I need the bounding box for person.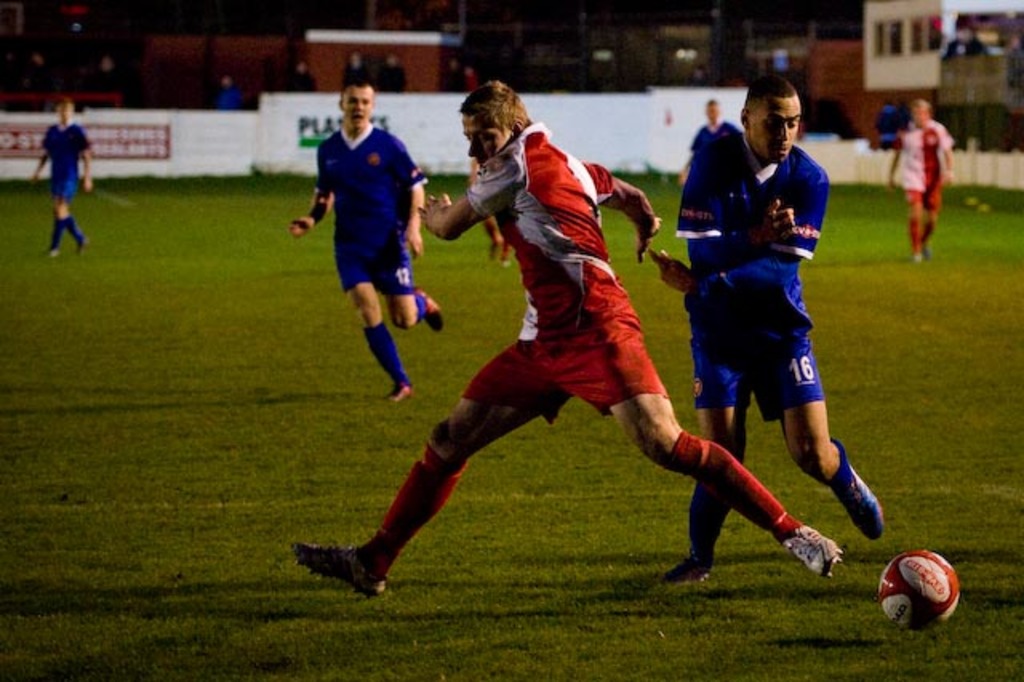
Here it is: pyautogui.locateOnScreen(288, 77, 842, 594).
